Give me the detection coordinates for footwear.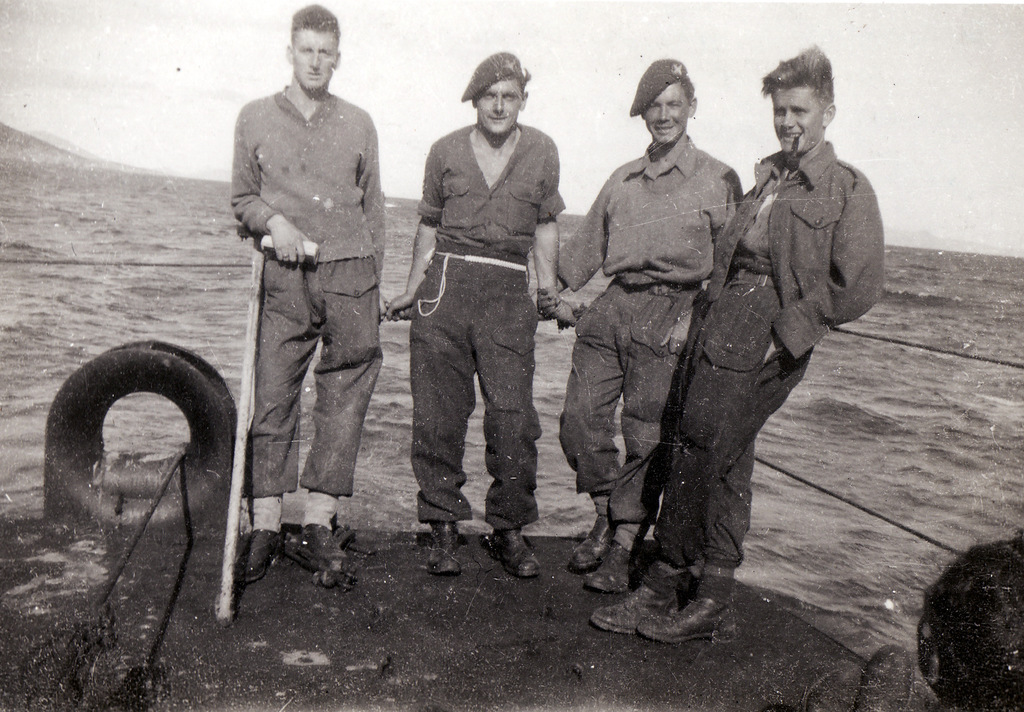
left=426, top=517, right=470, bottom=576.
